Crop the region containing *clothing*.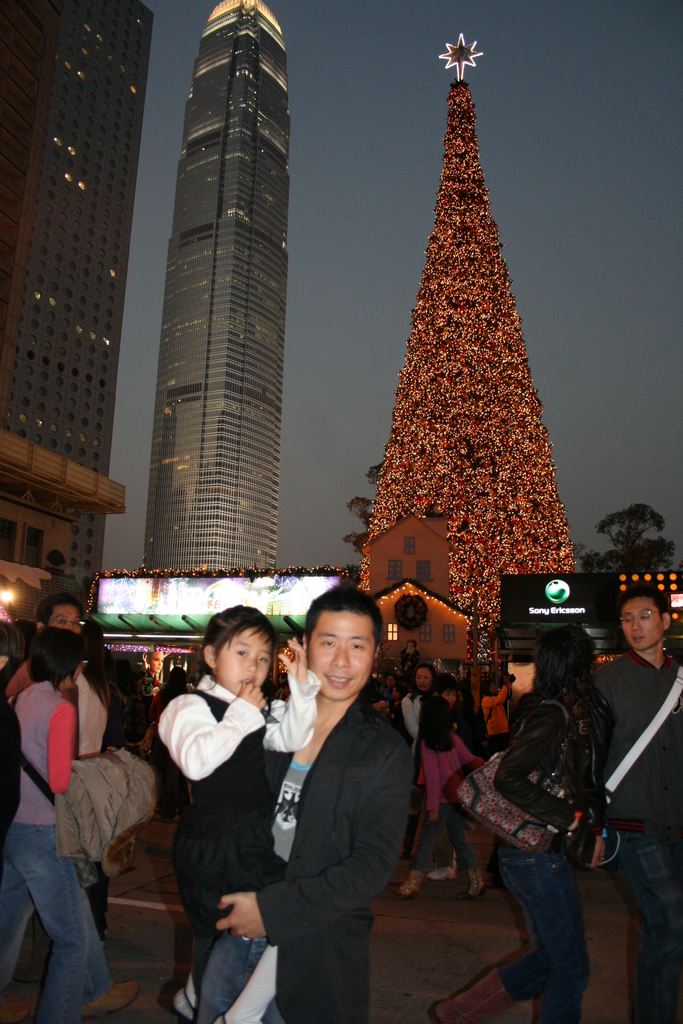
Crop region: box(0, 678, 113, 1023).
